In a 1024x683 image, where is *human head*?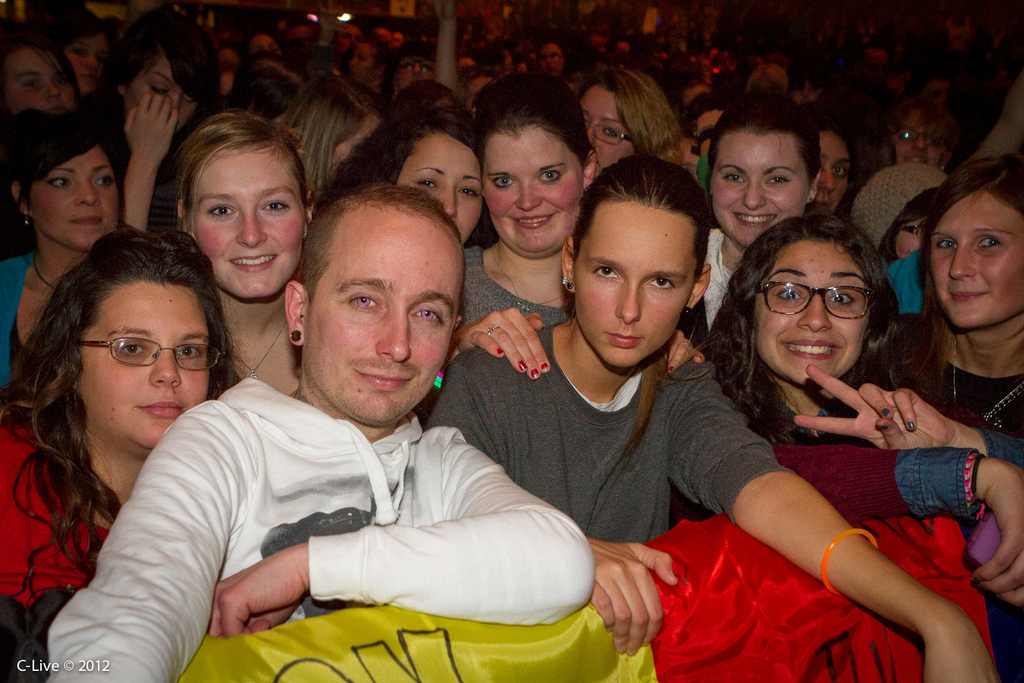
l=35, t=225, r=230, b=458.
